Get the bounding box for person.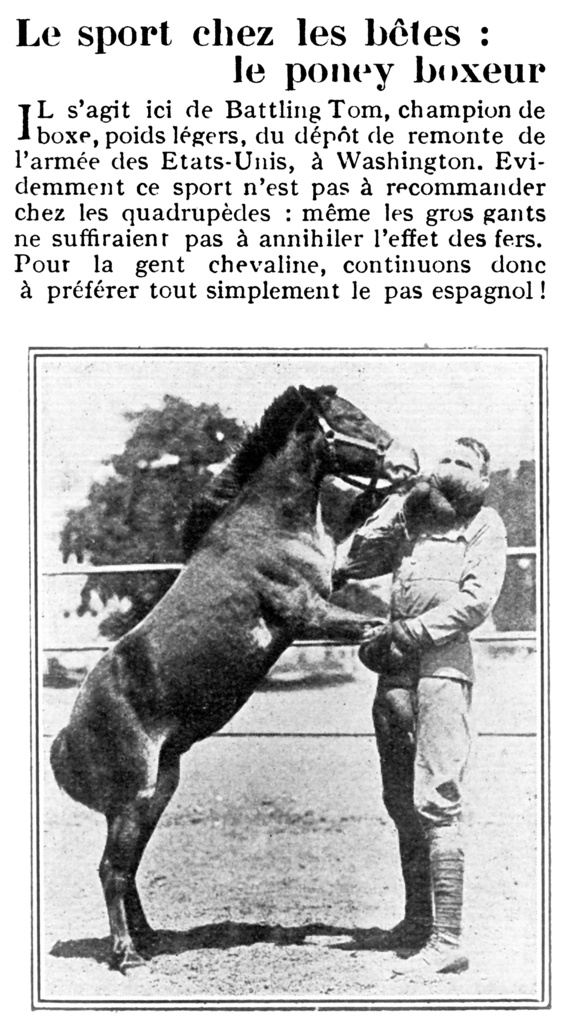
[x1=330, y1=440, x2=493, y2=977].
